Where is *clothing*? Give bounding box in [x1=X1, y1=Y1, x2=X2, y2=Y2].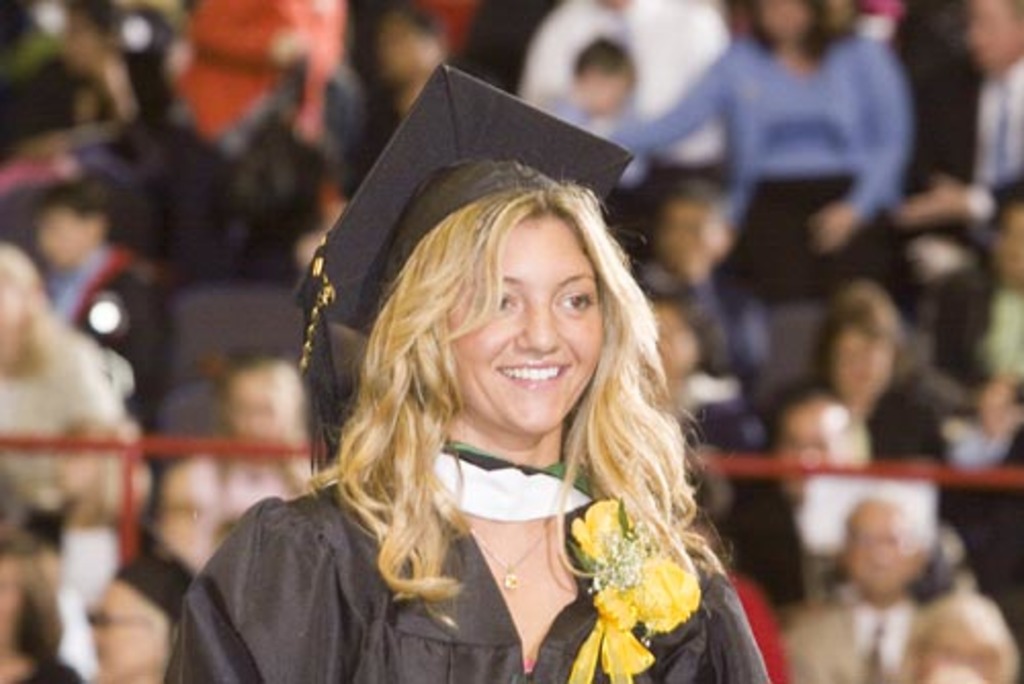
[x1=911, y1=51, x2=1022, y2=291].
